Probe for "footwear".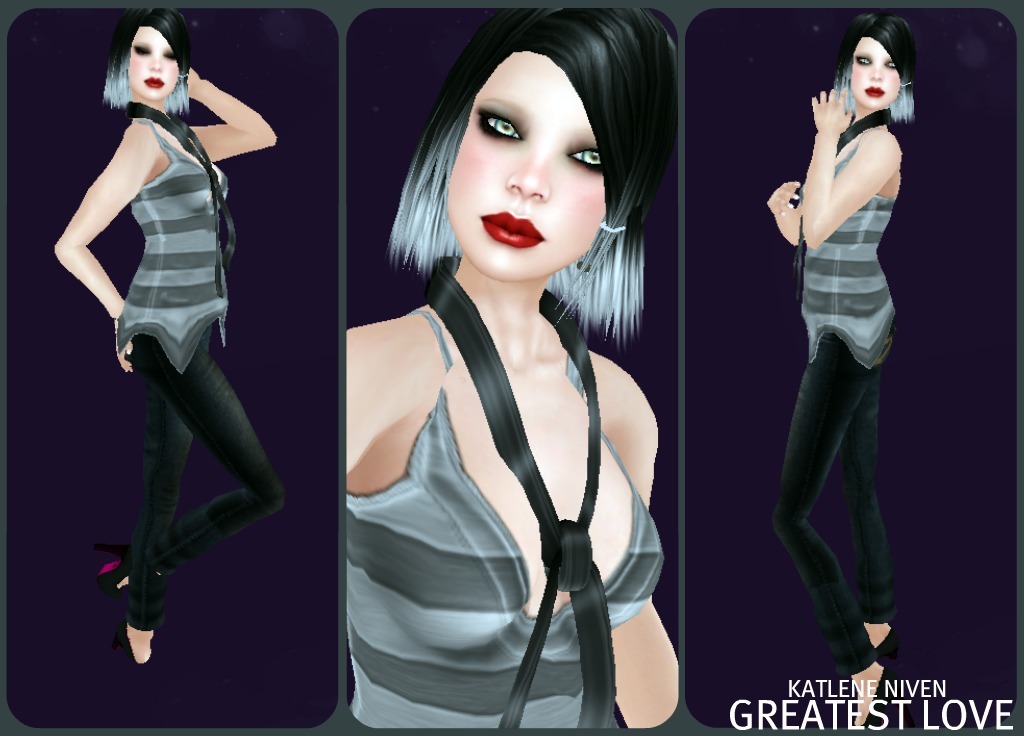
Probe result: rect(97, 577, 167, 681).
